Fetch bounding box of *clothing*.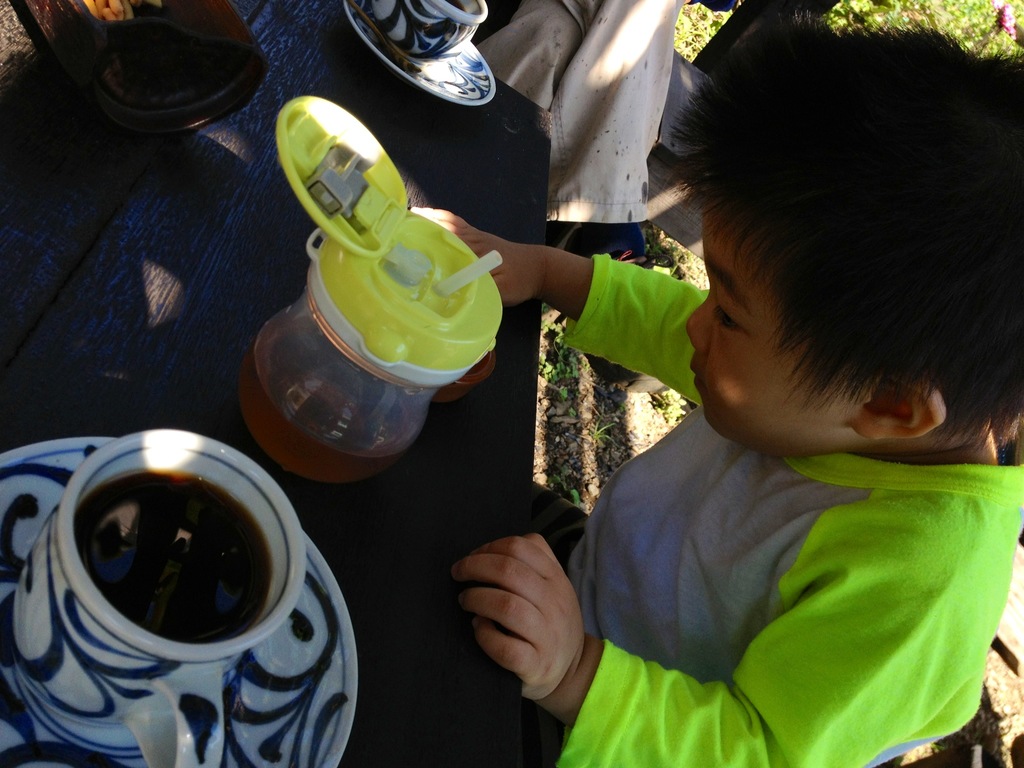
Bbox: left=547, top=352, right=1023, bottom=746.
